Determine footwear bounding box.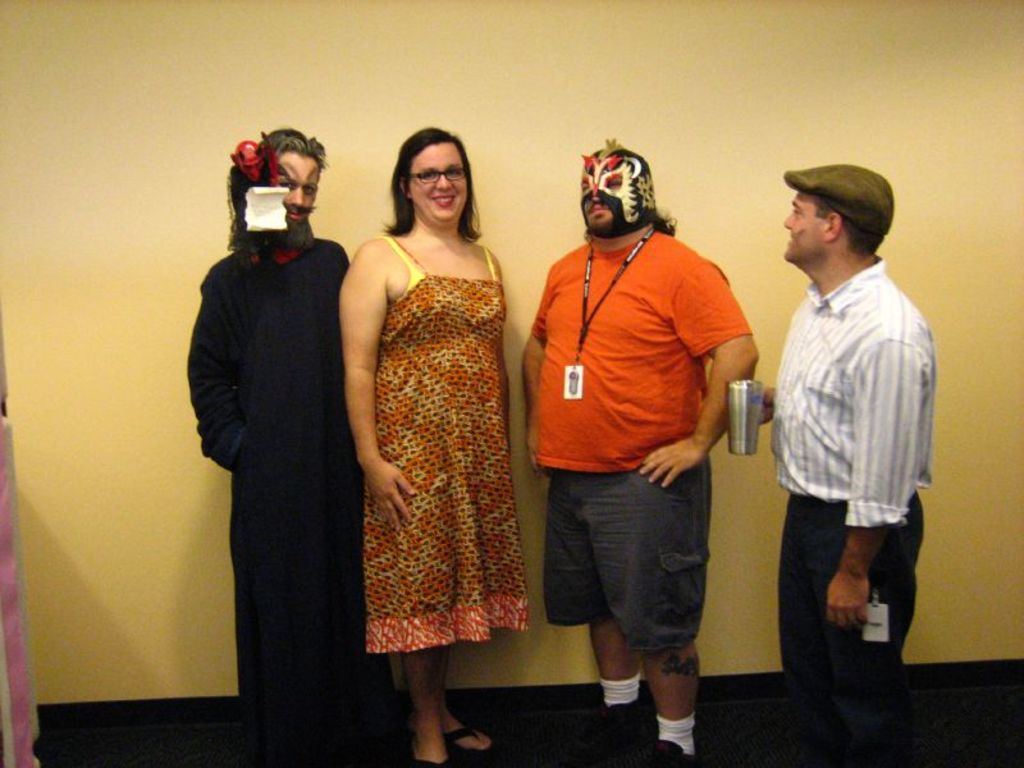
Determined: l=411, t=754, r=449, b=767.
